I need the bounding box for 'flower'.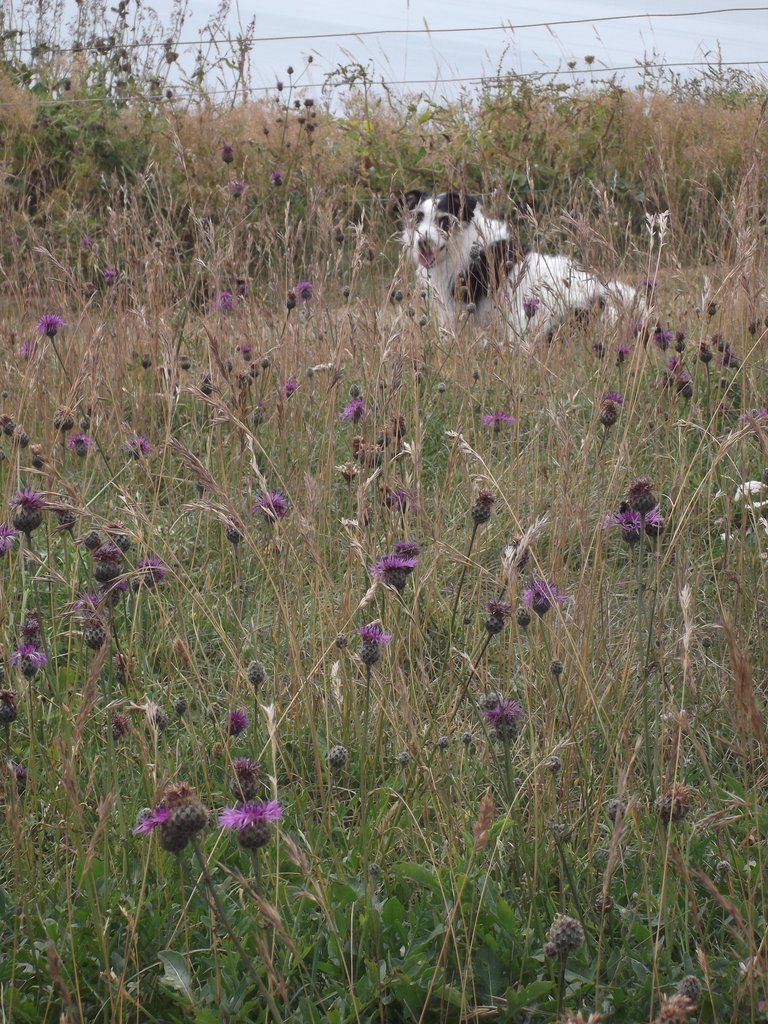
Here it is: (227, 524, 244, 543).
